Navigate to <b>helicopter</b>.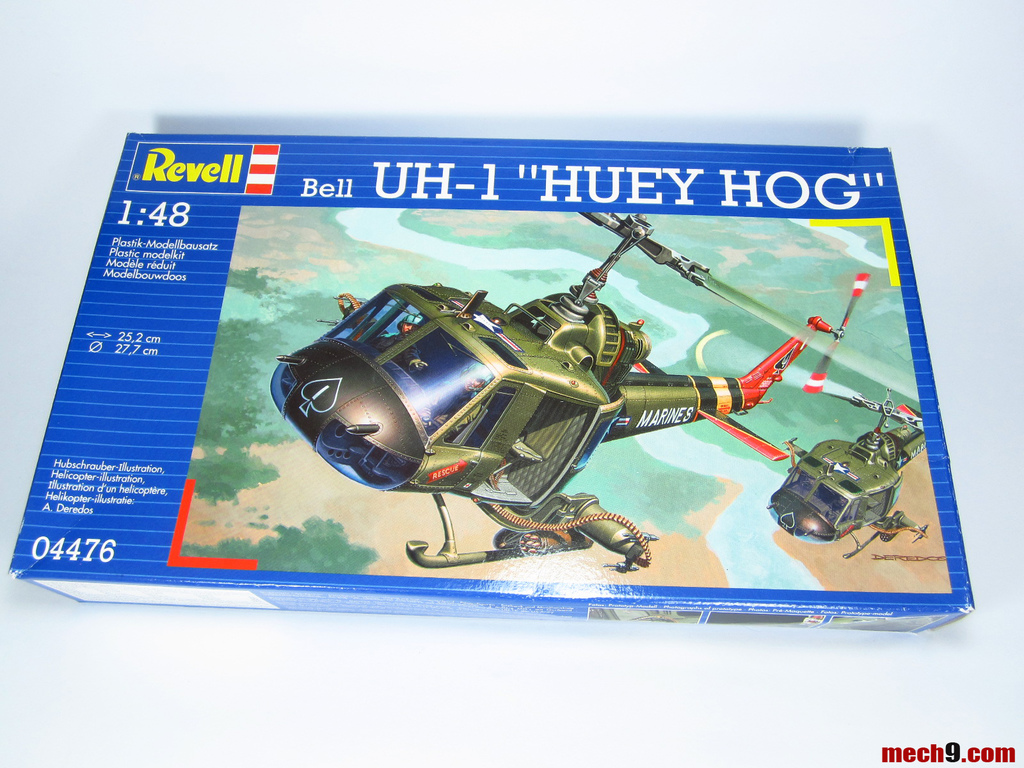
Navigation target: Rect(721, 332, 929, 559).
